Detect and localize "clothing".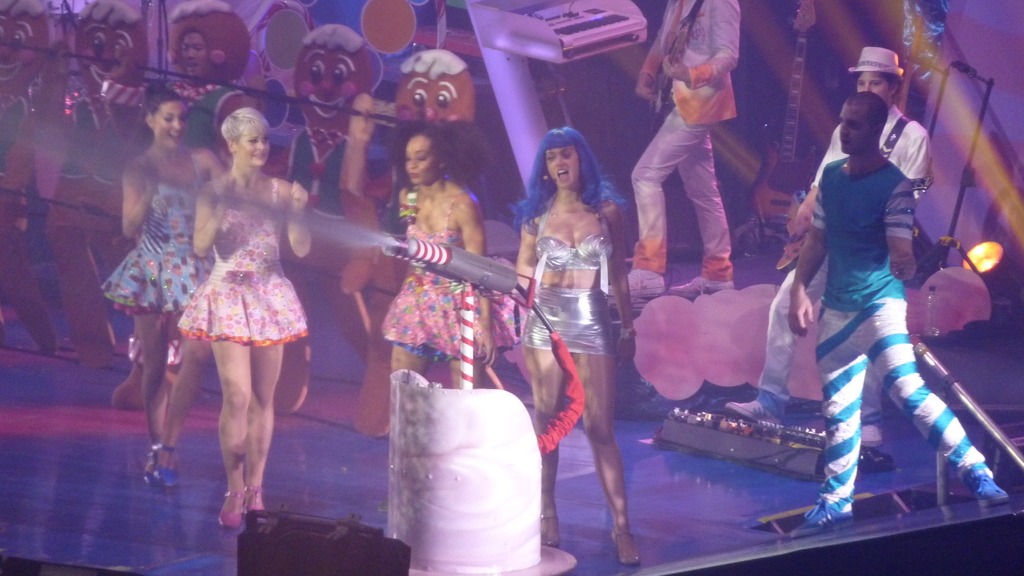
Localized at (left=386, top=199, right=478, bottom=360).
